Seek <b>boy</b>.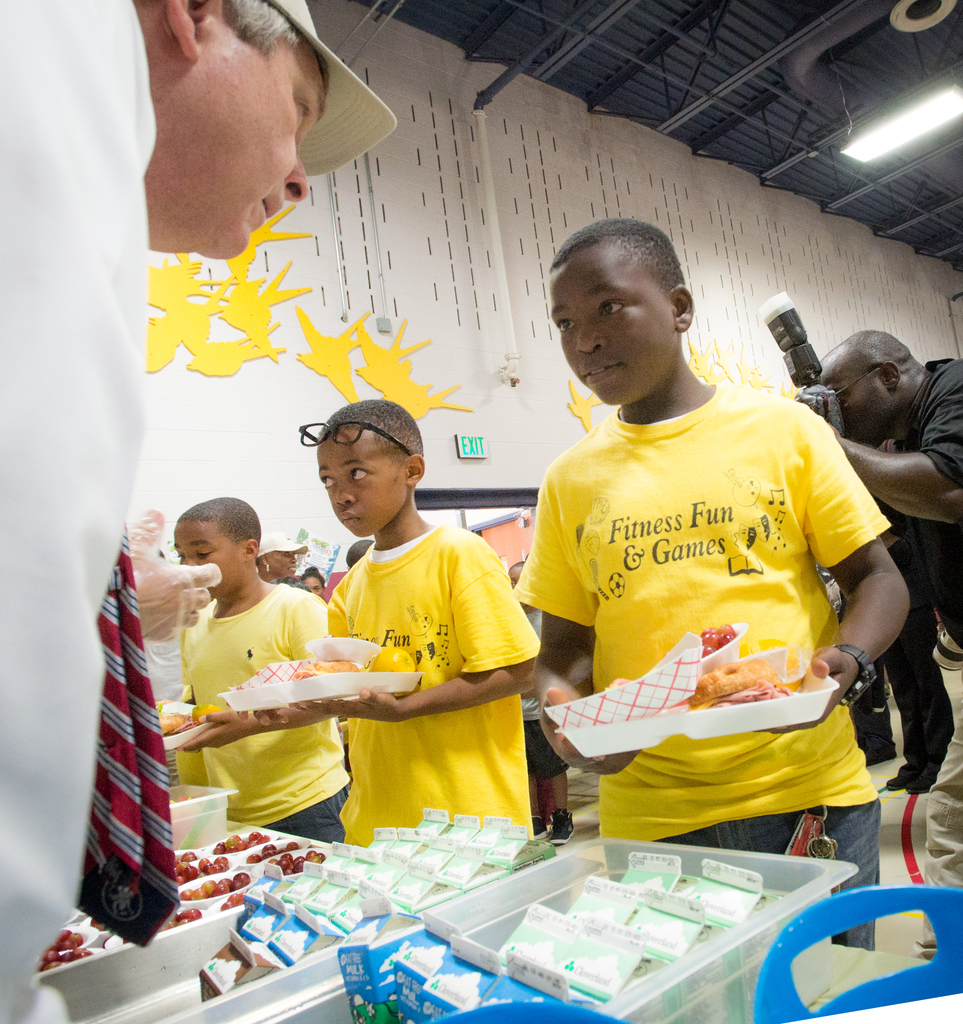
174 499 348 840.
